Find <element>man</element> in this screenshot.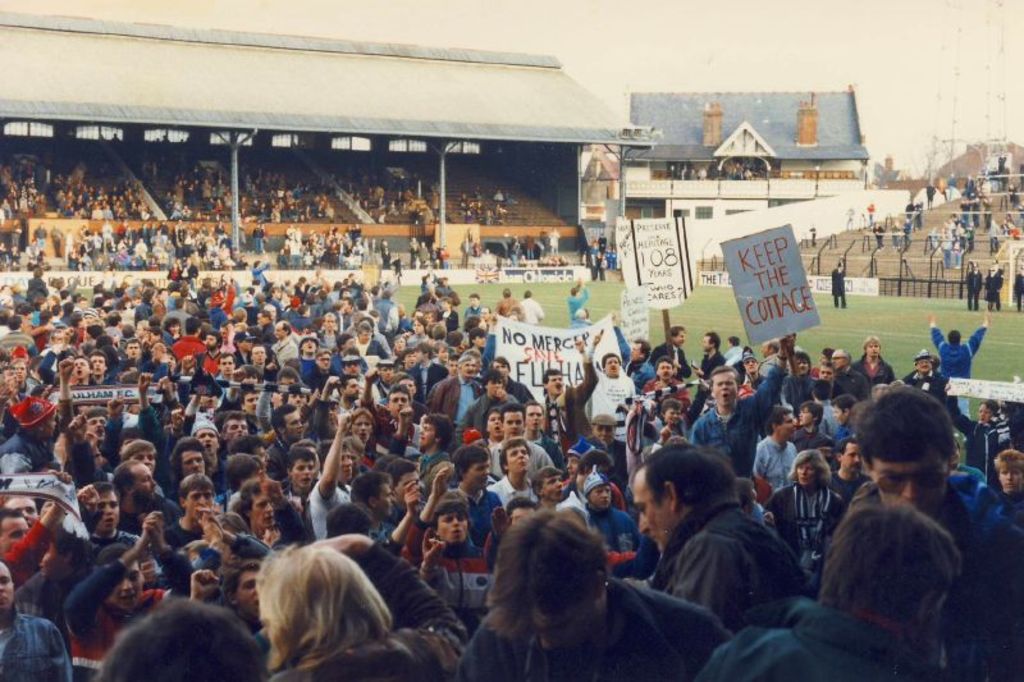
The bounding box for <element>man</element> is locate(95, 598, 260, 681).
